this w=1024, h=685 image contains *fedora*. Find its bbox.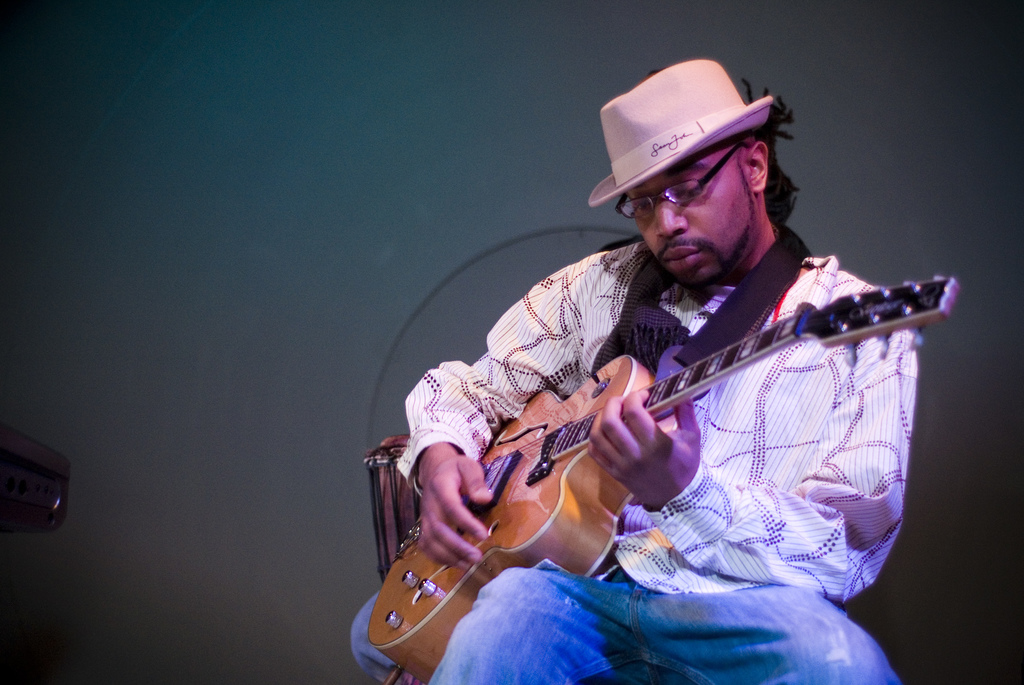
pyautogui.locateOnScreen(568, 54, 784, 217).
